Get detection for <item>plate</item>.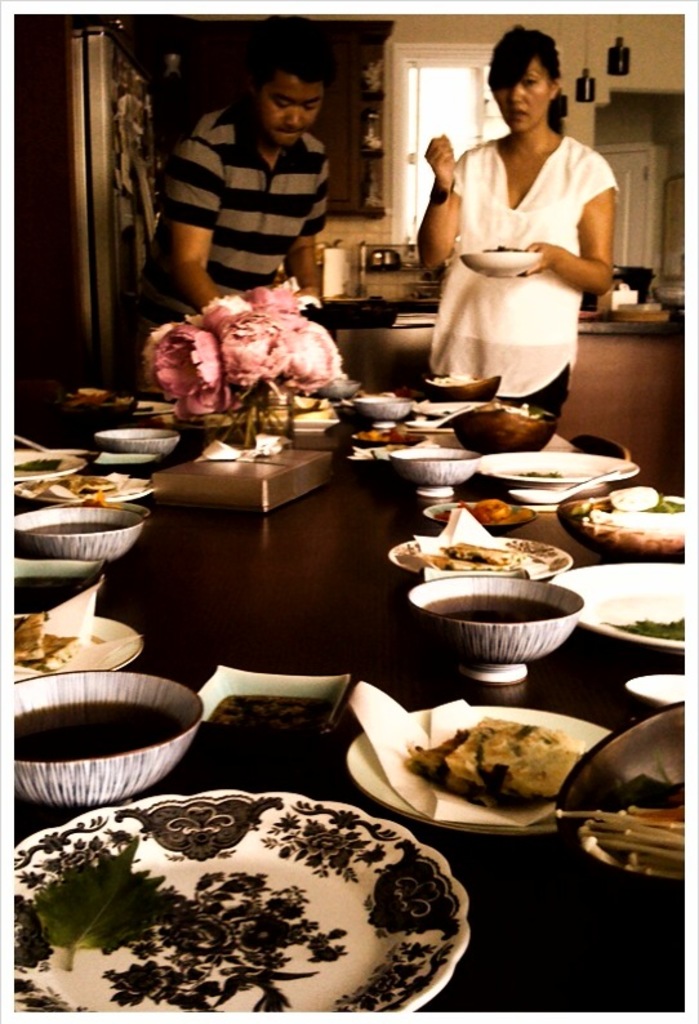
Detection: [348, 705, 620, 831].
